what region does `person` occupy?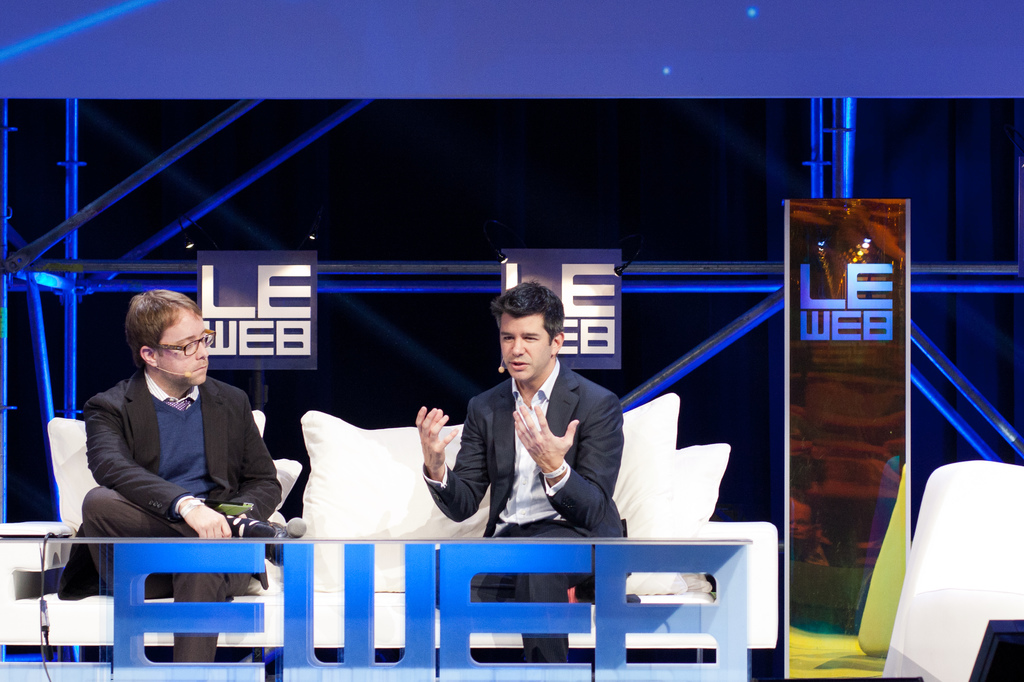
bbox(74, 289, 273, 577).
